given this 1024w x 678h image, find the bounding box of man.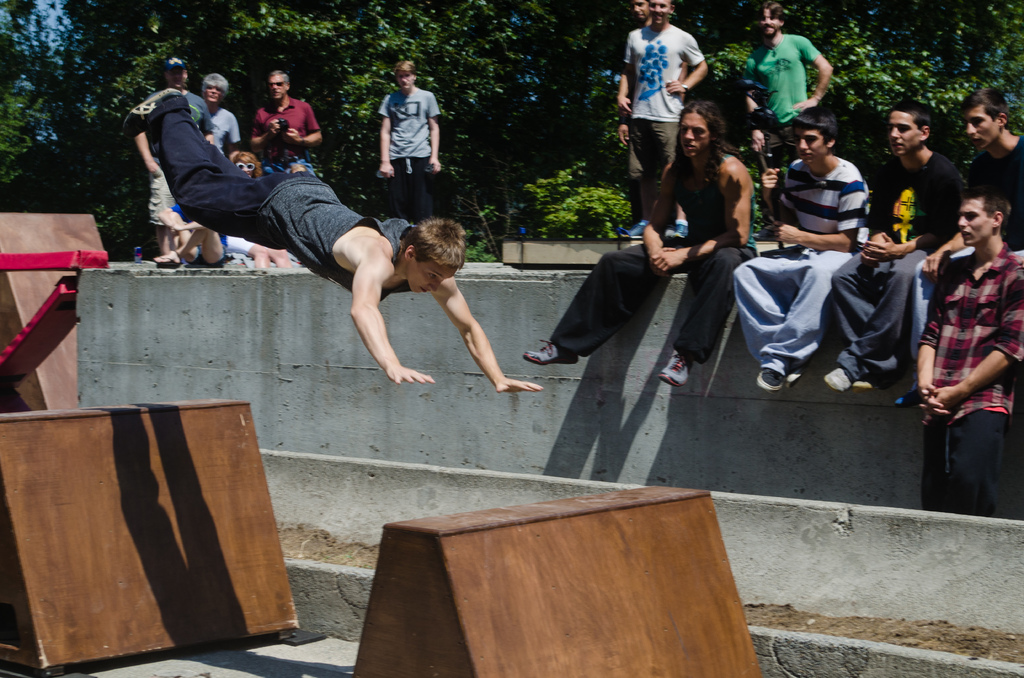
729:108:874:398.
